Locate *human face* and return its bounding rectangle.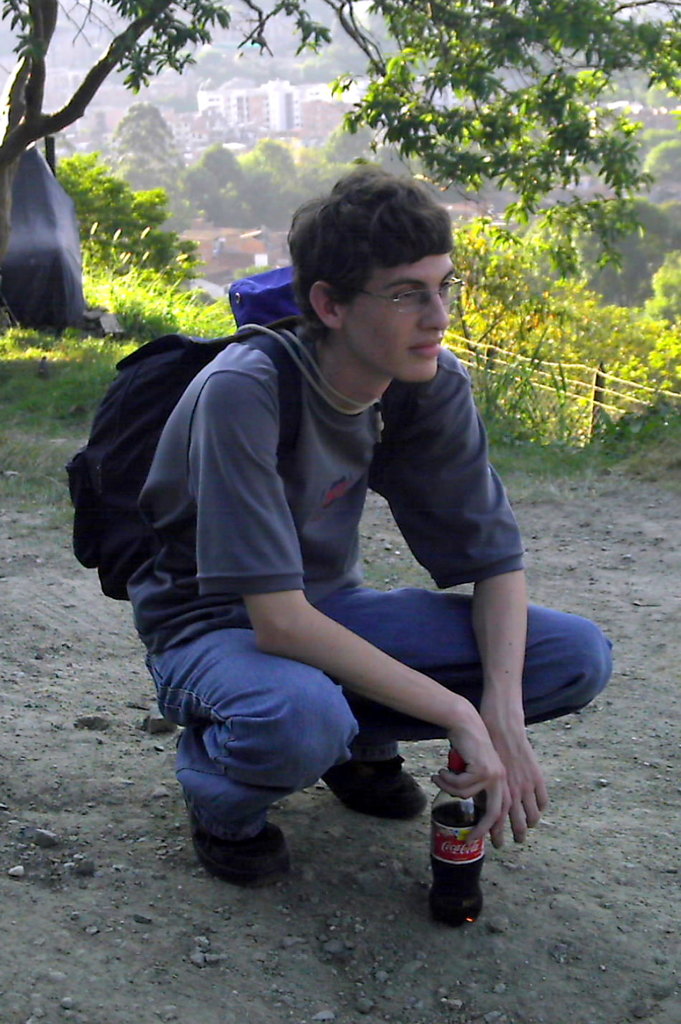
(339,251,456,380).
